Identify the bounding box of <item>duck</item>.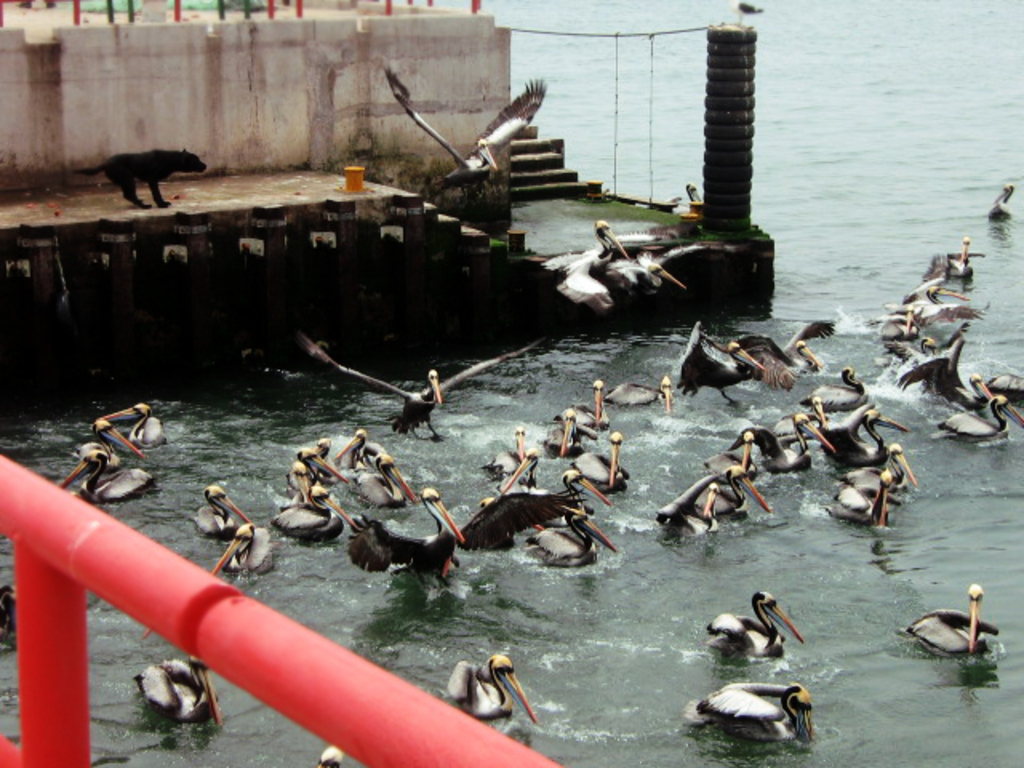
<region>286, 461, 344, 526</region>.
